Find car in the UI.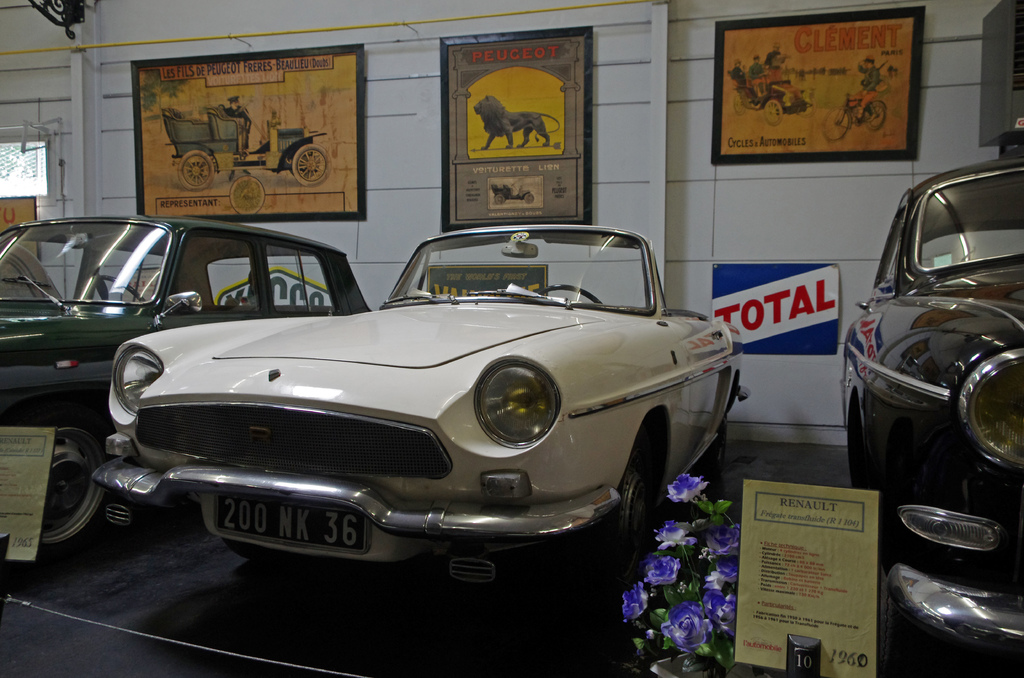
UI element at crop(90, 212, 740, 615).
